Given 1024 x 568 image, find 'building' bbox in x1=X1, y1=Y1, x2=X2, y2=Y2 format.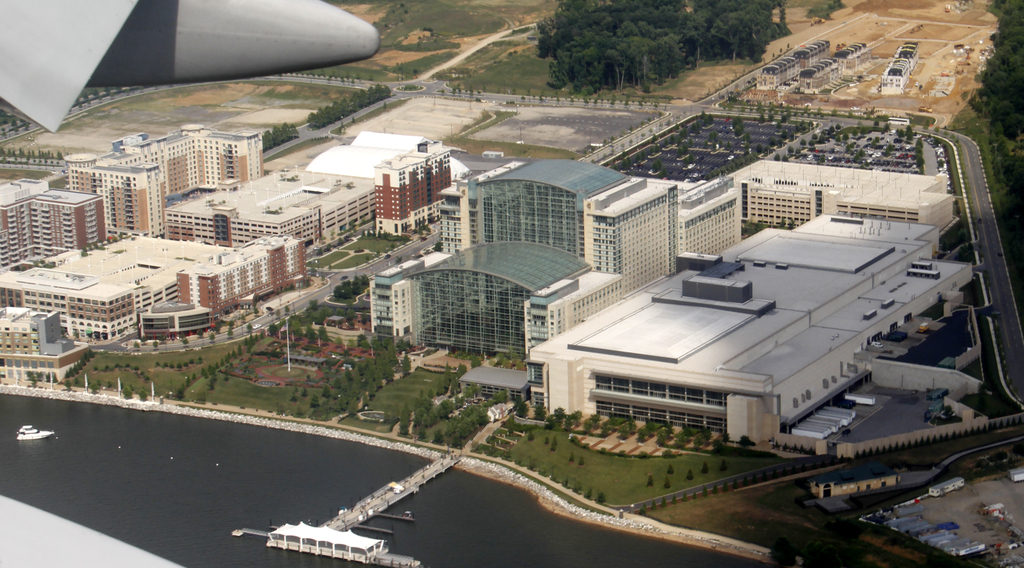
x1=365, y1=155, x2=957, y2=361.
